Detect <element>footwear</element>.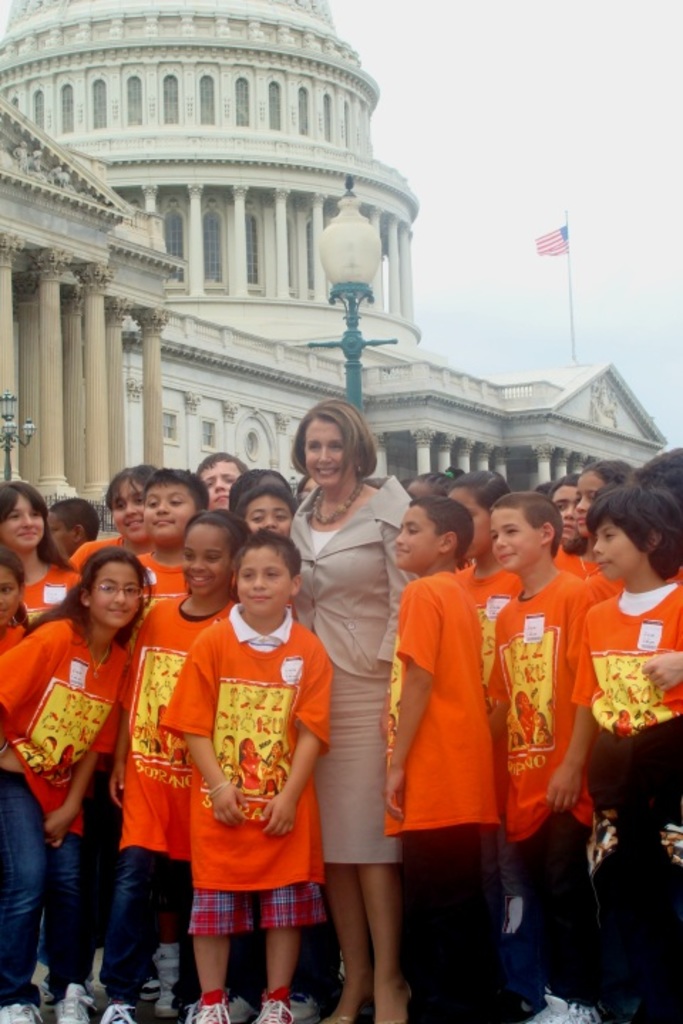
Detected at [left=228, top=983, right=259, bottom=1021].
